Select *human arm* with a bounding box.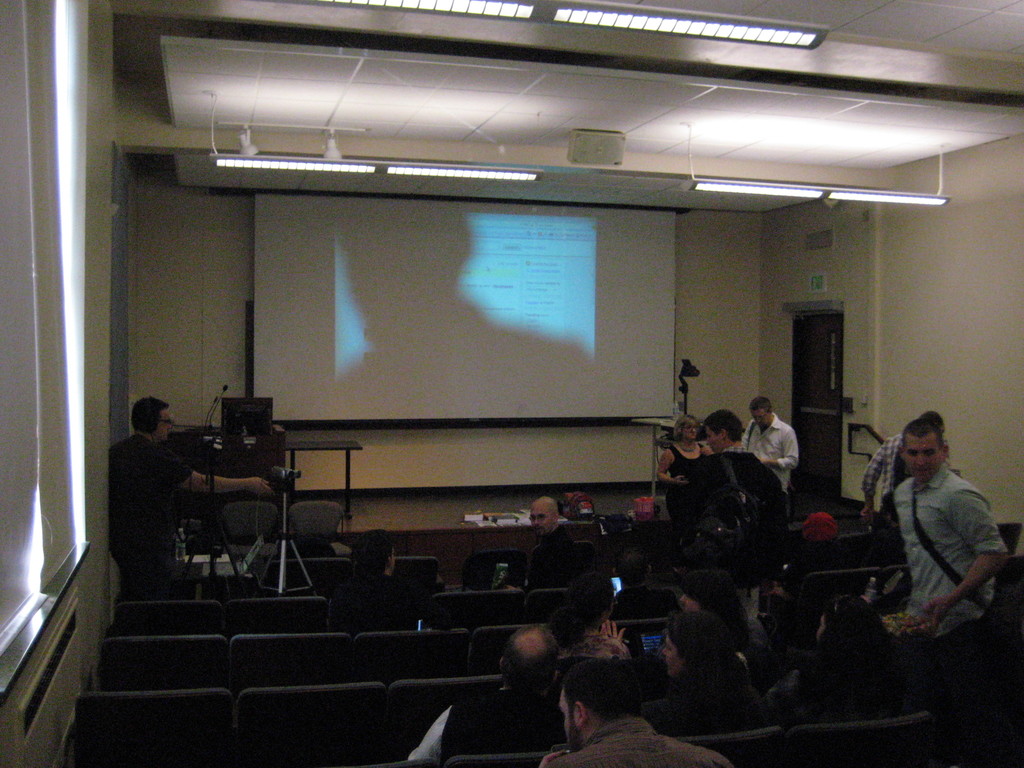
detection(655, 450, 690, 487).
